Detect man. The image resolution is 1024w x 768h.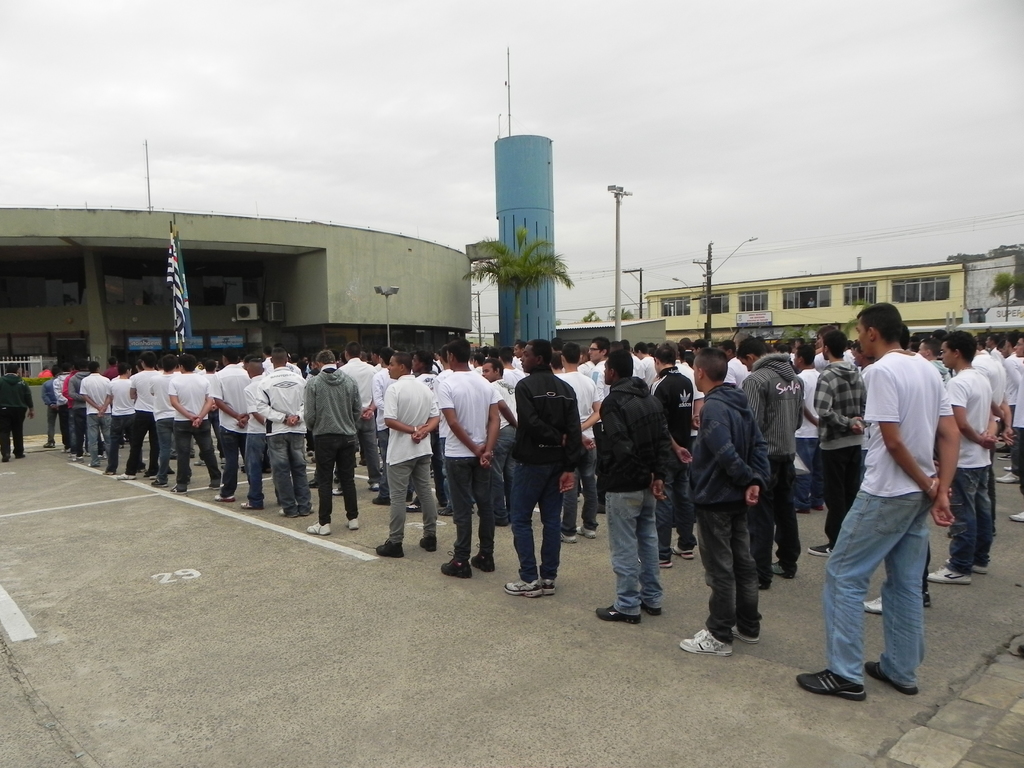
l=554, t=345, r=604, b=547.
